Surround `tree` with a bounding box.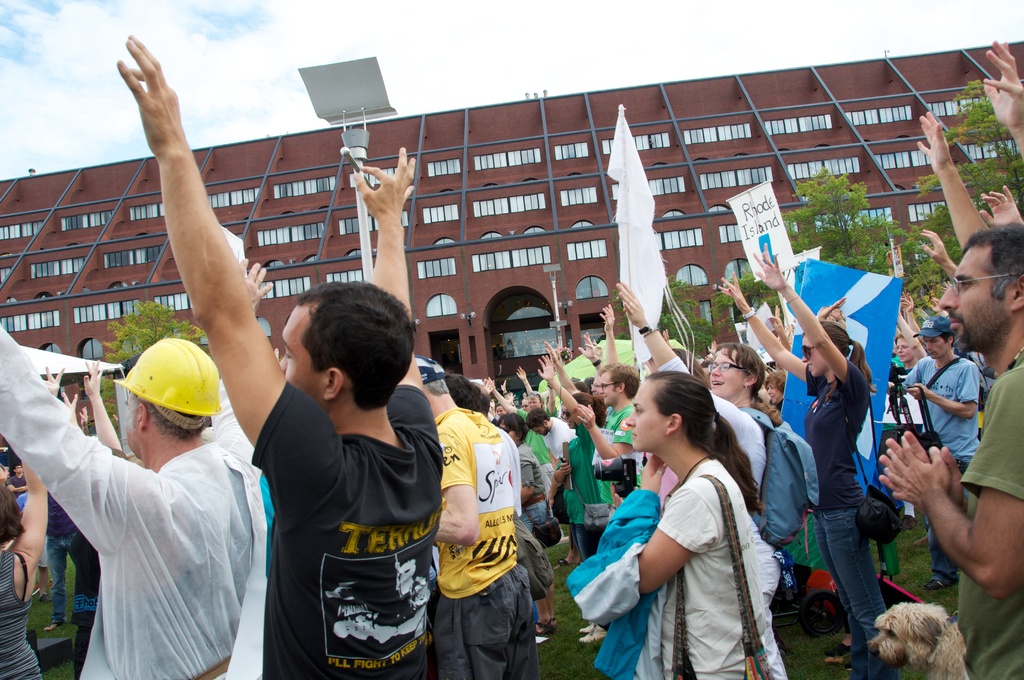
<region>95, 296, 207, 432</region>.
